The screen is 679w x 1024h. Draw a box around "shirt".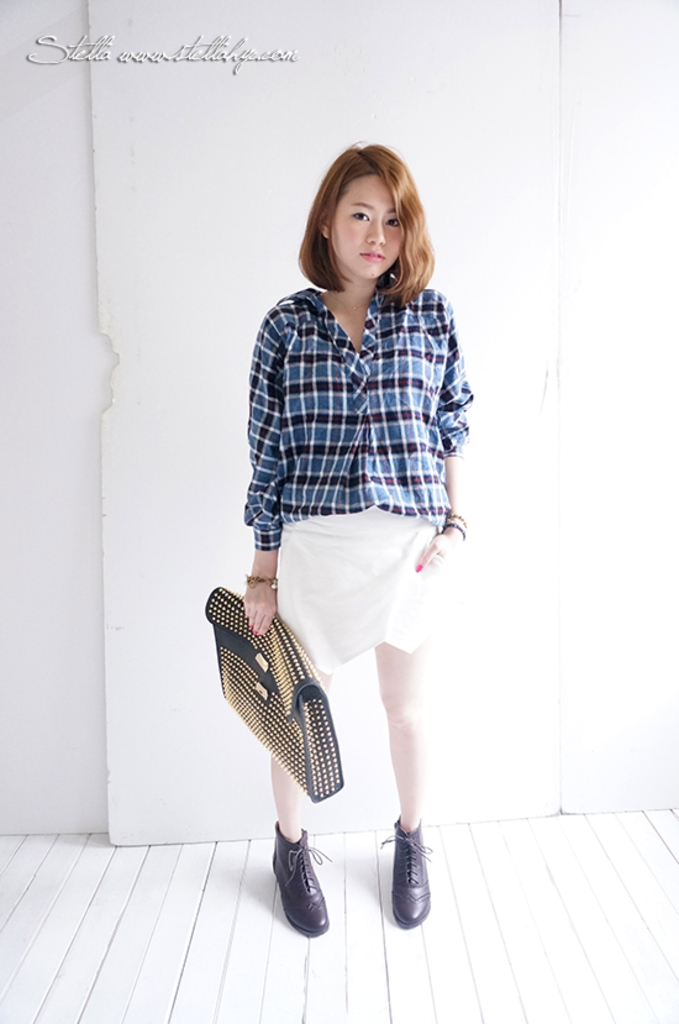
bbox(246, 258, 462, 511).
